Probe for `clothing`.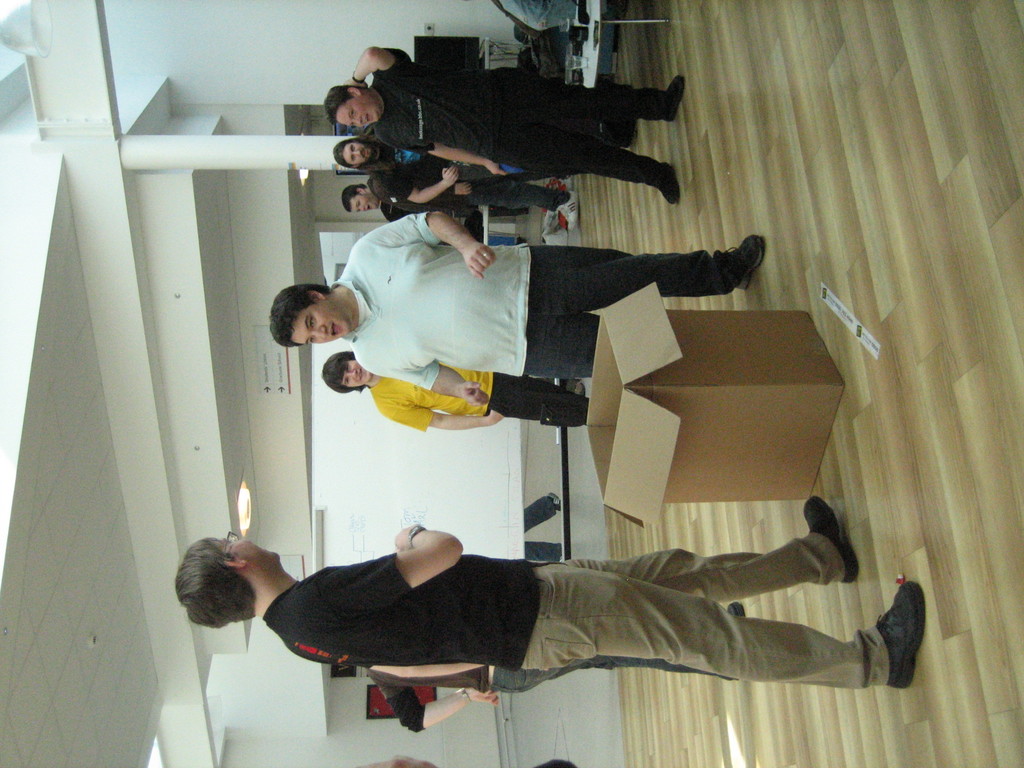
Probe result: 340, 211, 733, 390.
